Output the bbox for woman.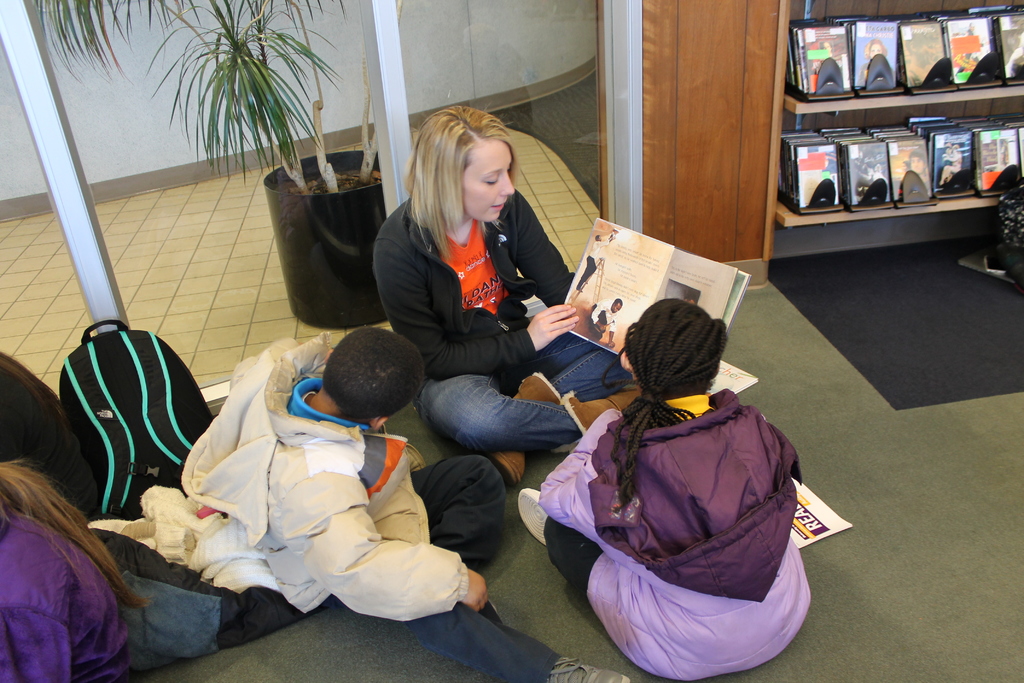
pyautogui.locateOnScreen(365, 102, 660, 481).
